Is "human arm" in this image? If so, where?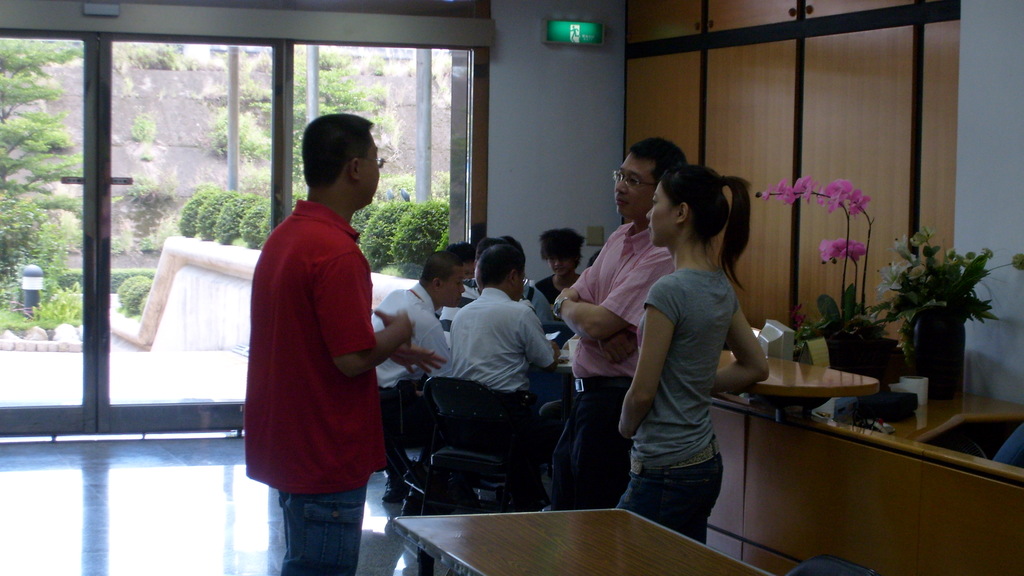
Yes, at box(325, 271, 412, 369).
